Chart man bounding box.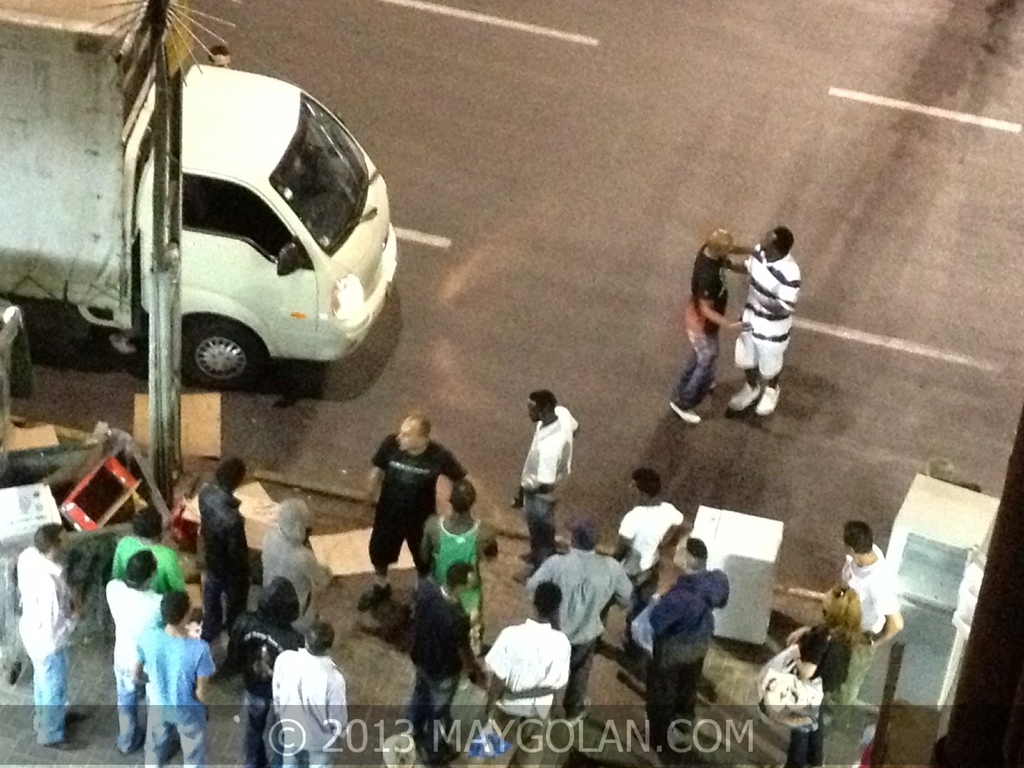
Charted: Rect(605, 466, 687, 615).
